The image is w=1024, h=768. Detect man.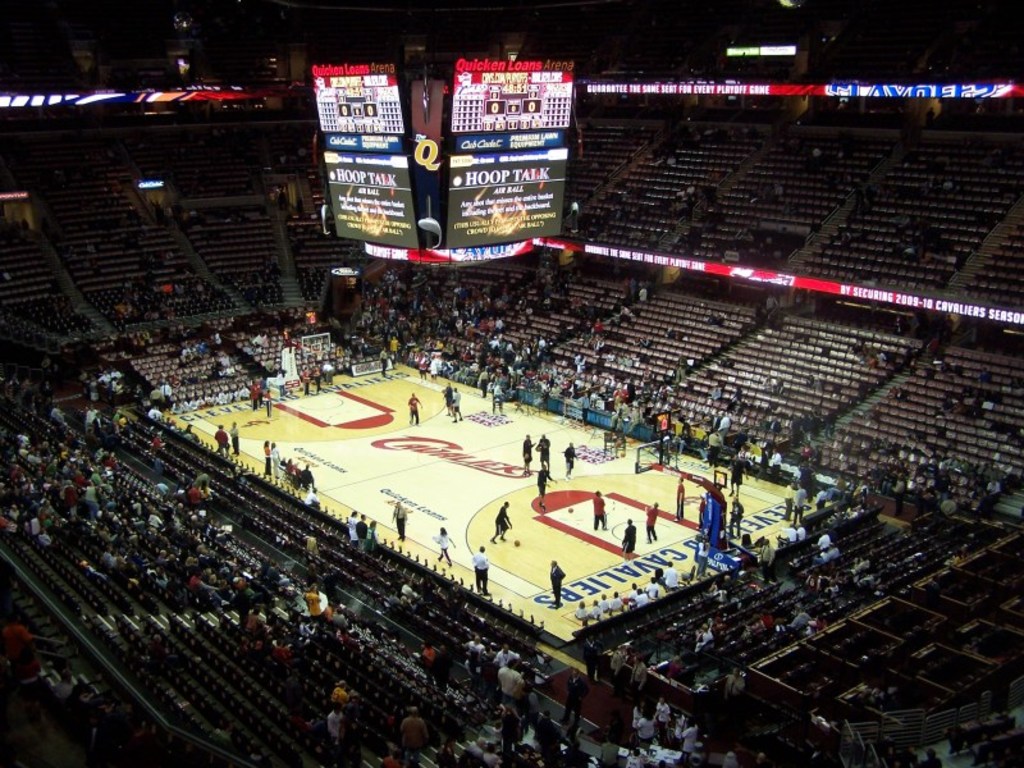
Detection: l=671, t=474, r=687, b=524.
